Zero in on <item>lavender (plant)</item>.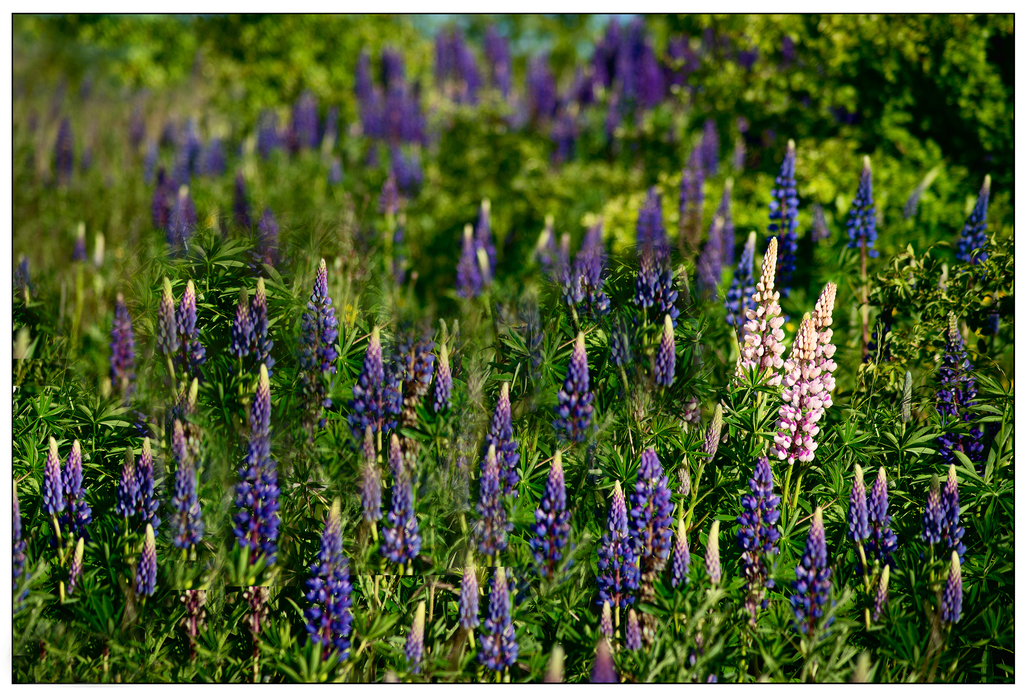
Zeroed in: bbox(339, 320, 388, 497).
